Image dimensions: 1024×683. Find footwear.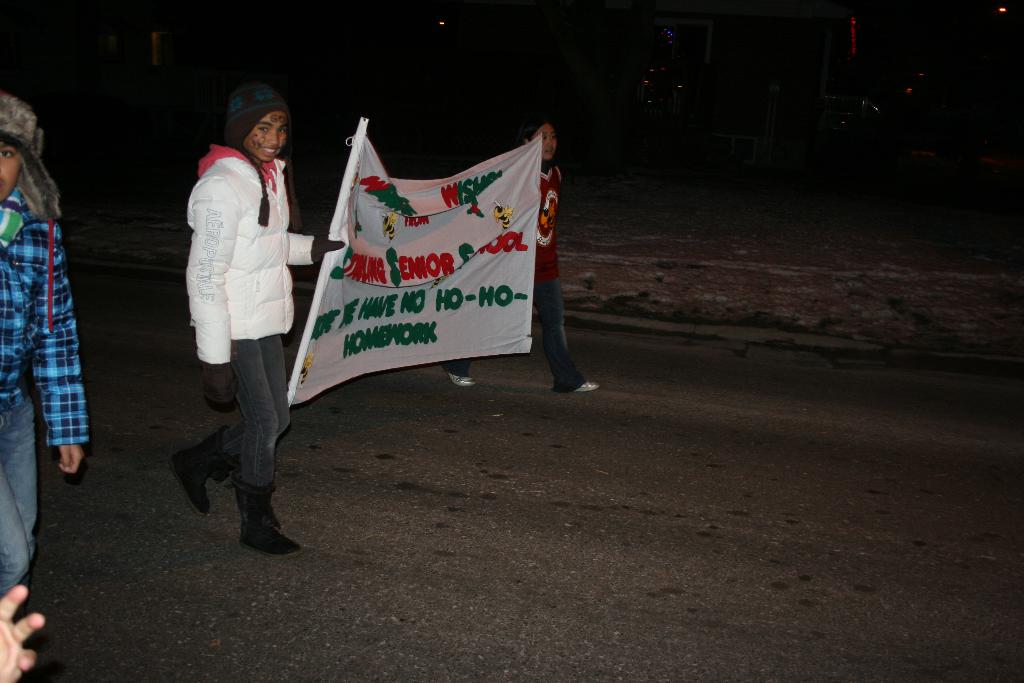
BBox(216, 463, 237, 491).
